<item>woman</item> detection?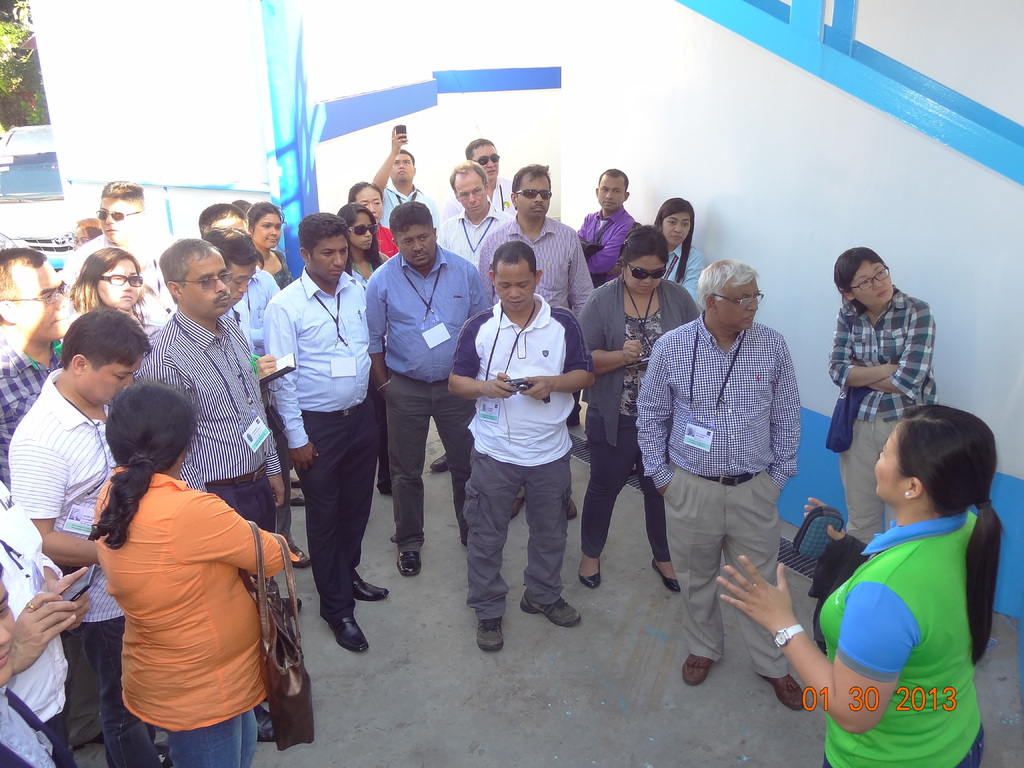
(left=718, top=404, right=1007, bottom=767)
